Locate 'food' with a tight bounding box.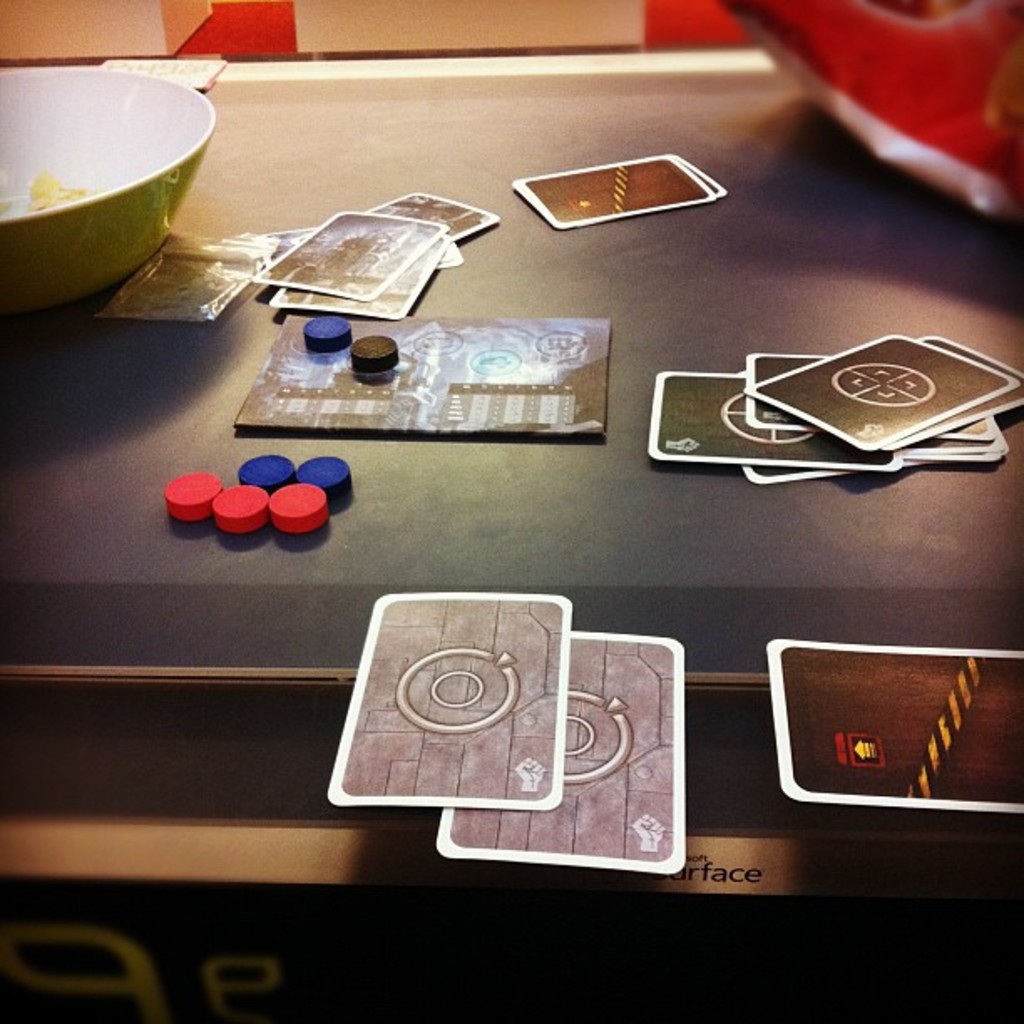
box=[27, 166, 90, 207].
